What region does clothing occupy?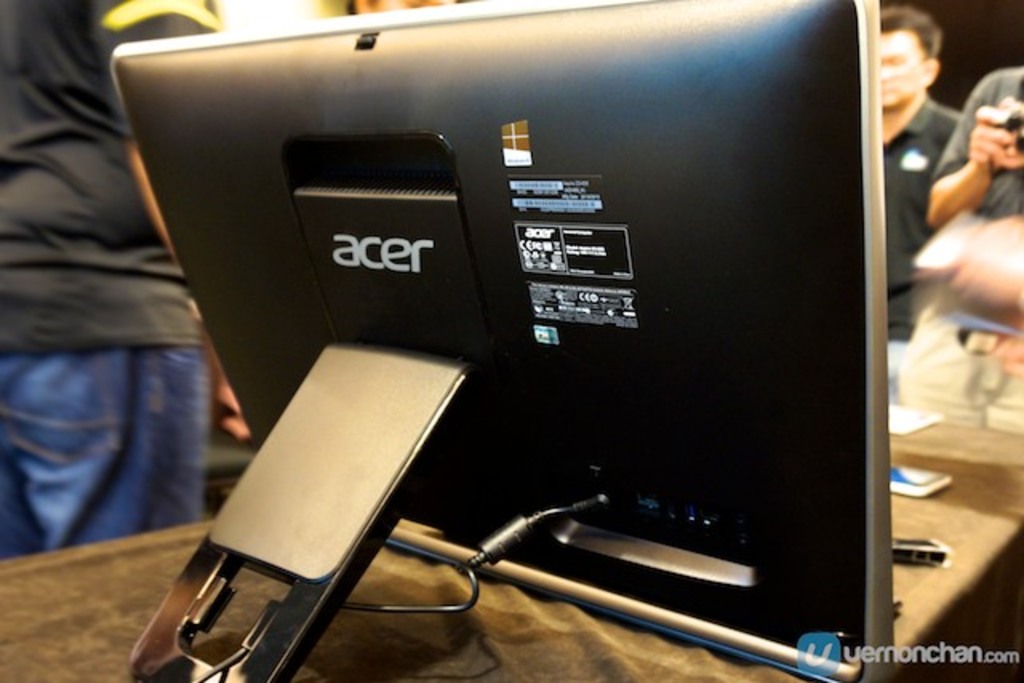
bbox=(0, 0, 221, 550).
